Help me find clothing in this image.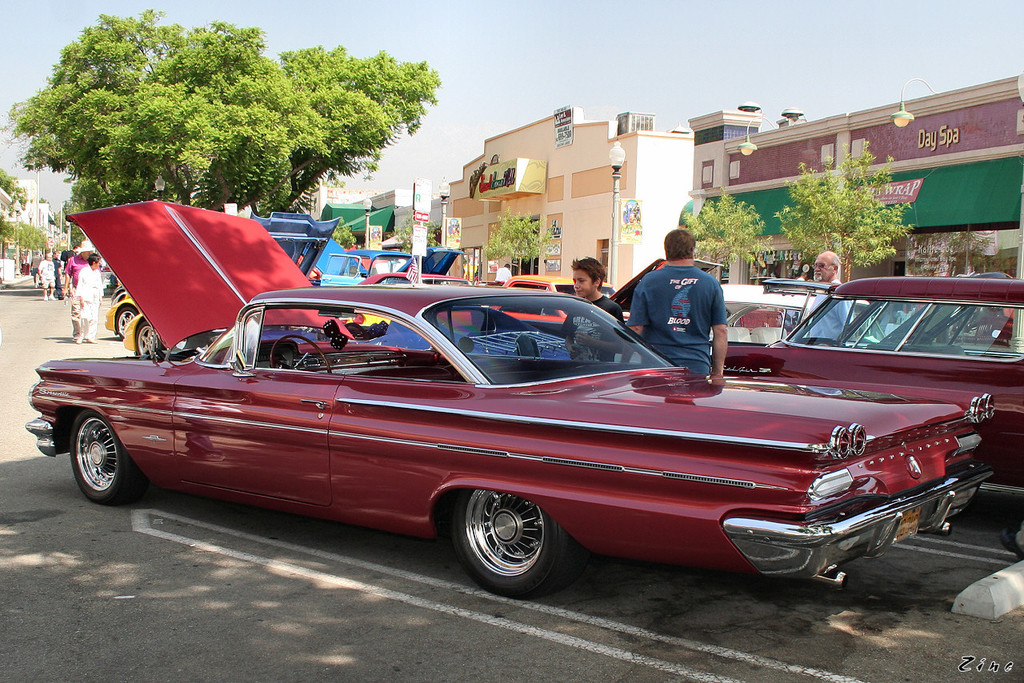
Found it: [x1=44, y1=257, x2=58, y2=293].
